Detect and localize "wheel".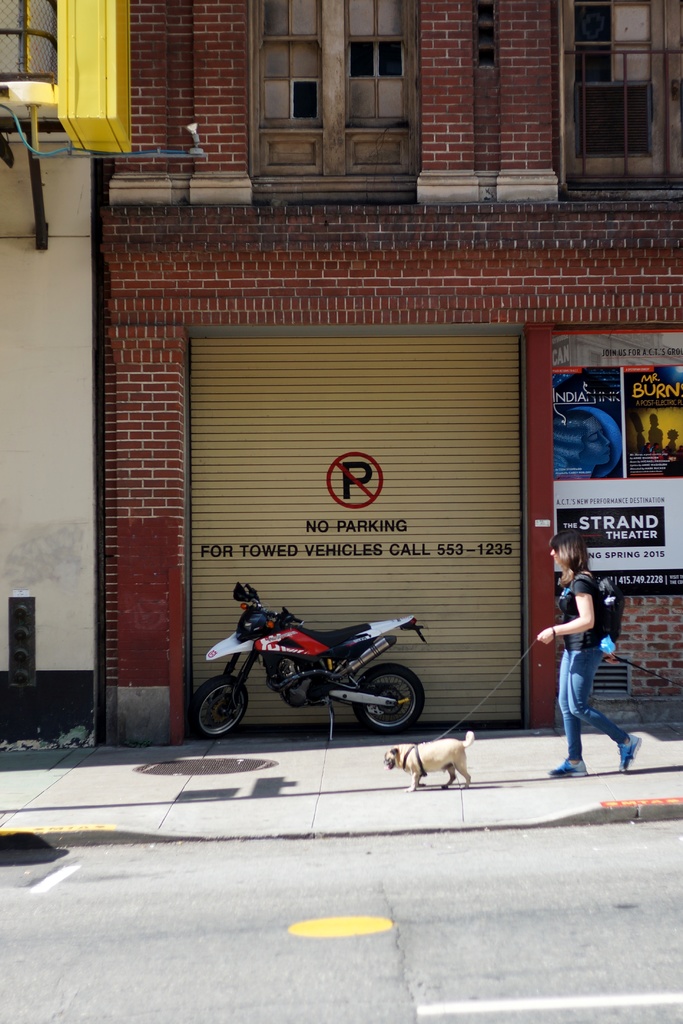
Localized at <region>190, 675, 248, 740</region>.
